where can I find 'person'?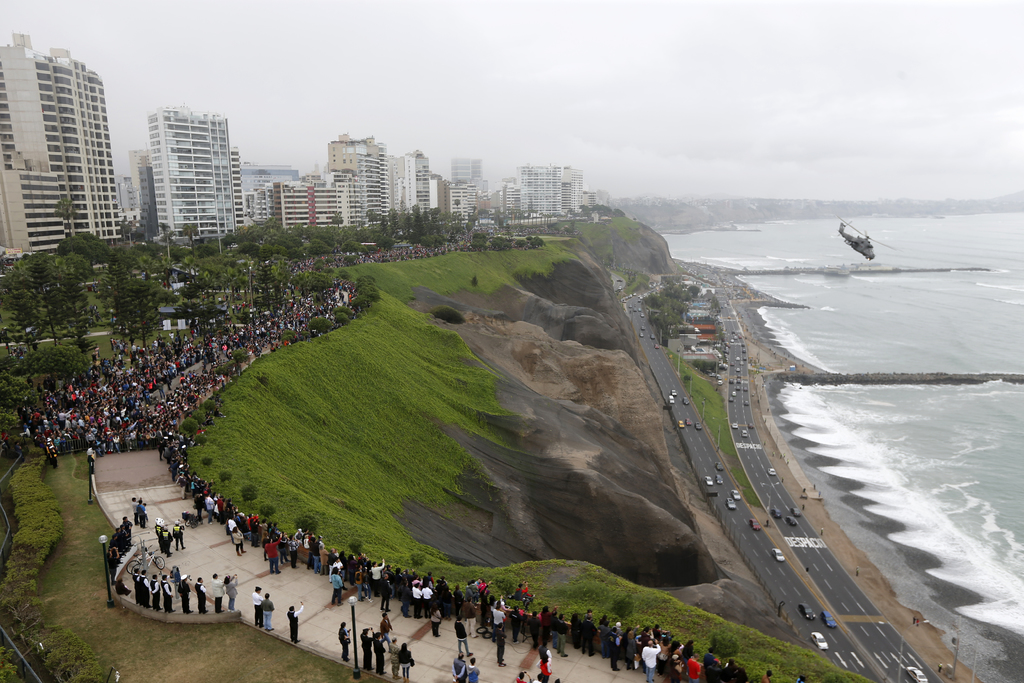
You can find it at 517:587:529:603.
